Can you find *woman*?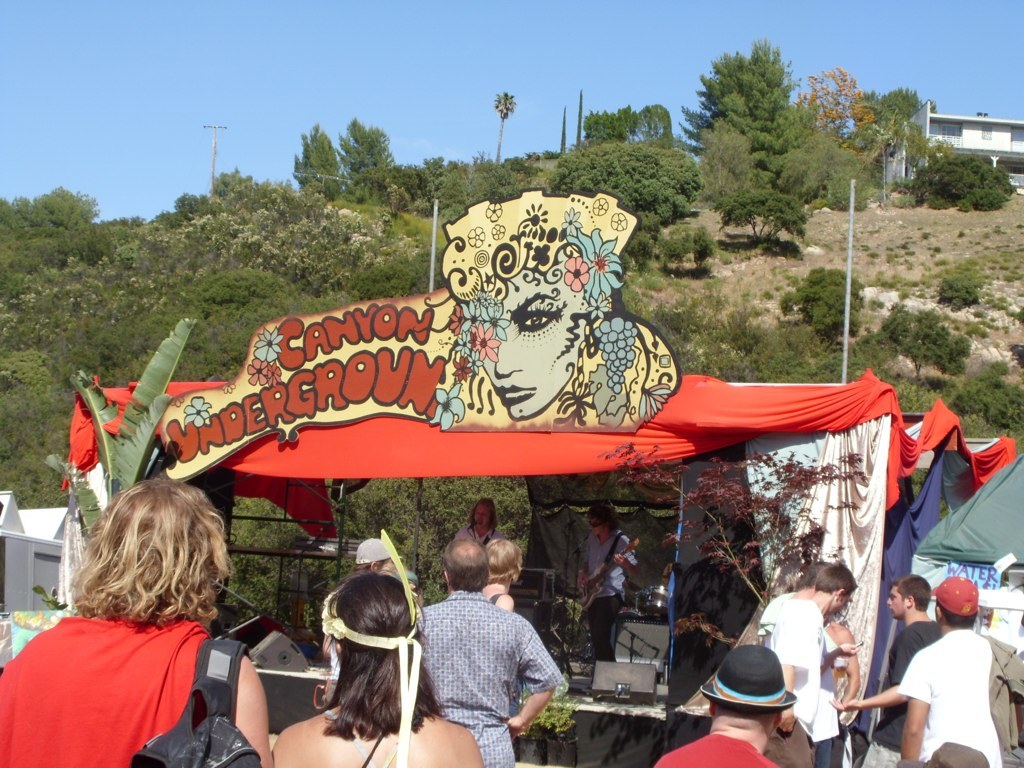
Yes, bounding box: x1=478, y1=535, x2=523, y2=606.
